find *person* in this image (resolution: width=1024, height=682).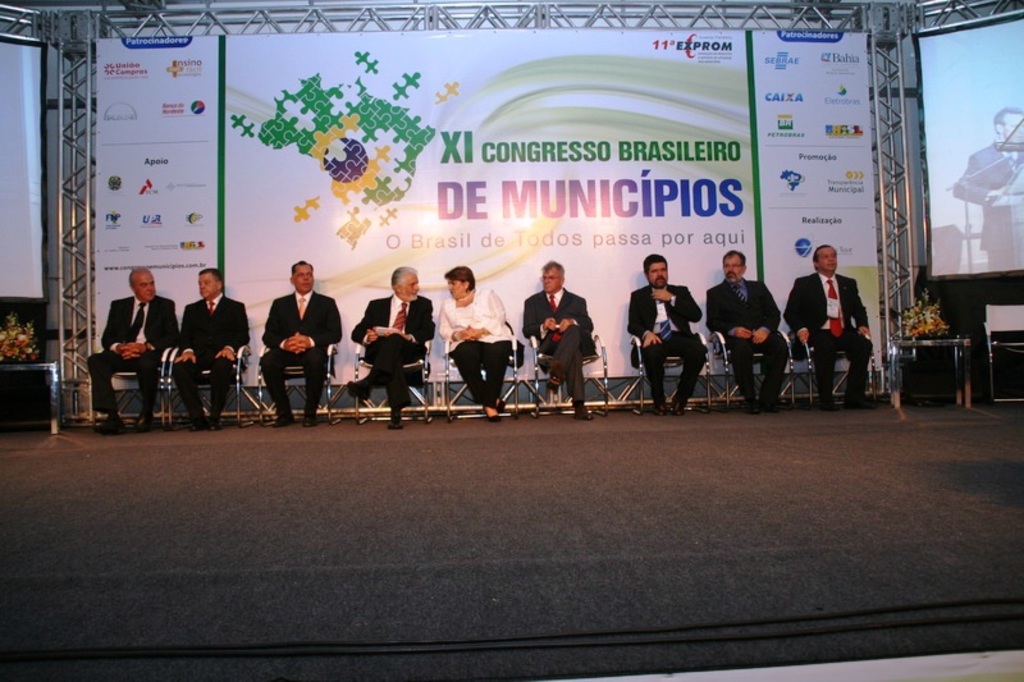
<box>951,107,1023,271</box>.
